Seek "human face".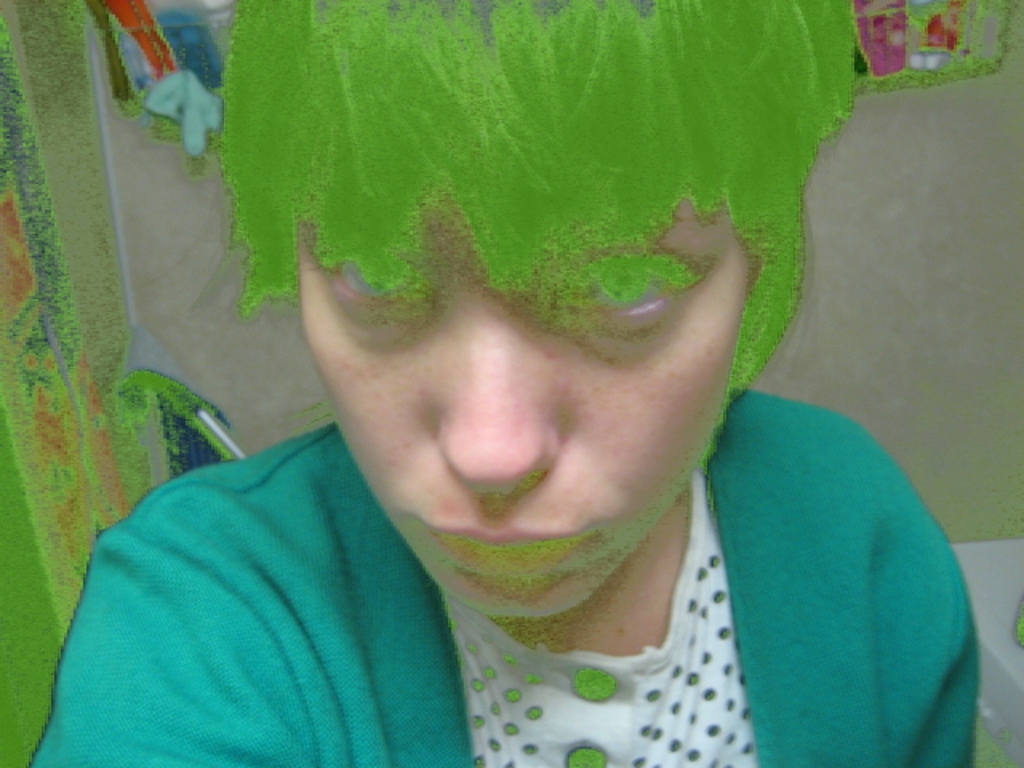
Rect(298, 200, 749, 619).
